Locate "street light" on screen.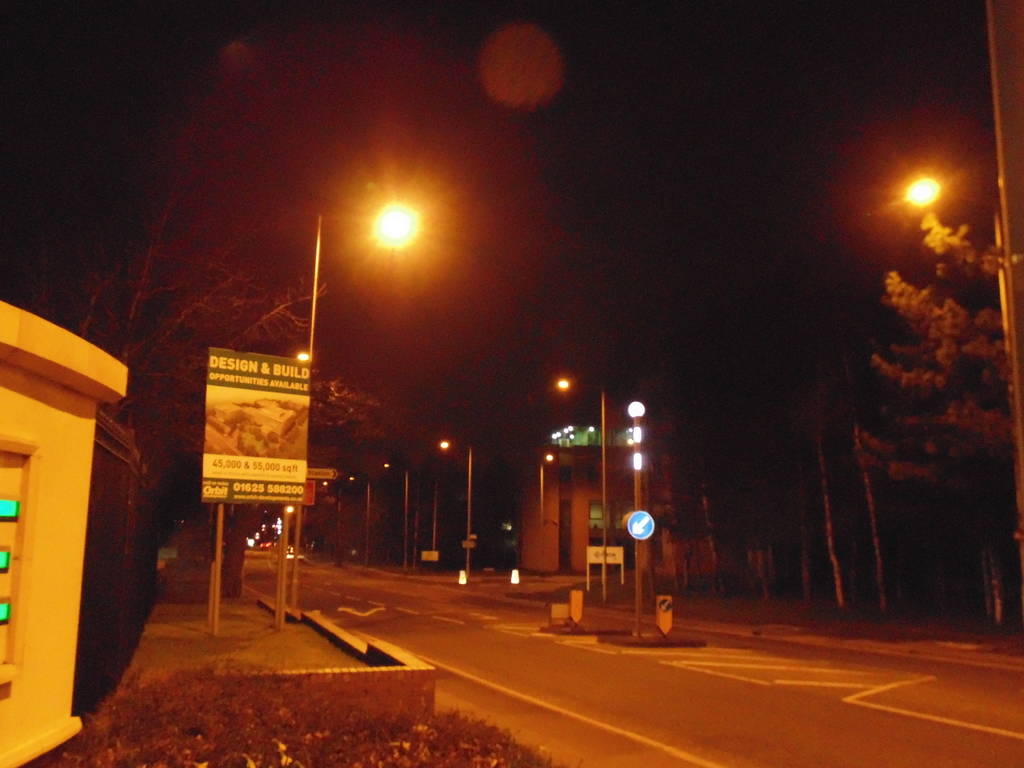
On screen at (549,375,612,606).
